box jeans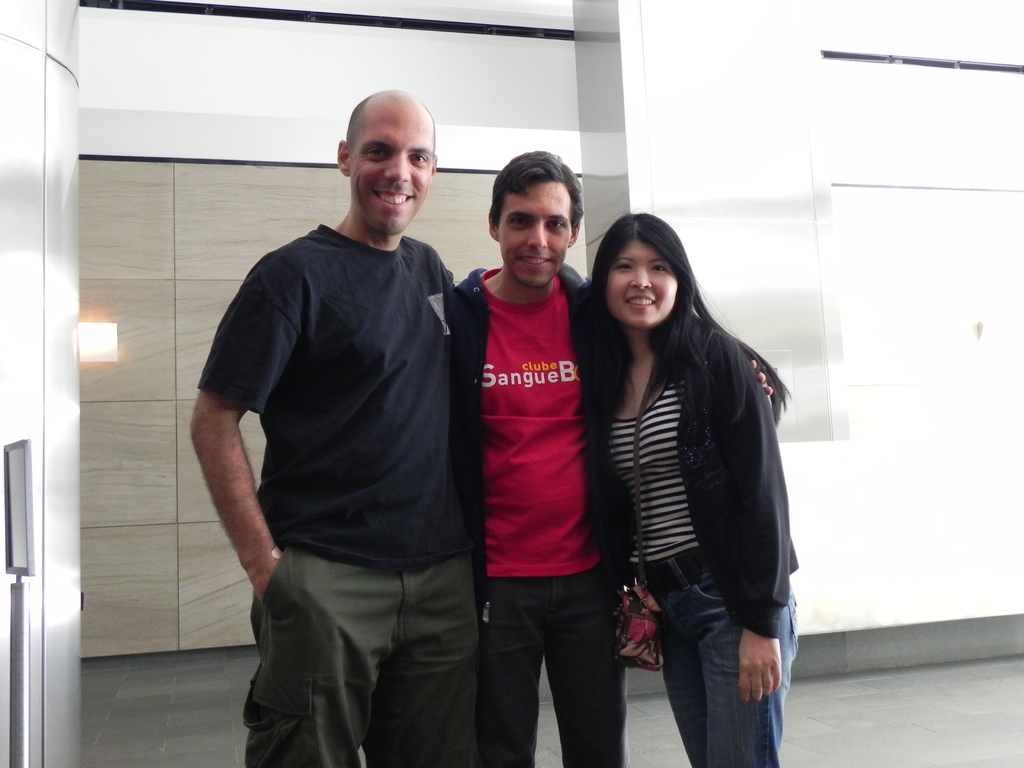
crop(666, 549, 799, 767)
